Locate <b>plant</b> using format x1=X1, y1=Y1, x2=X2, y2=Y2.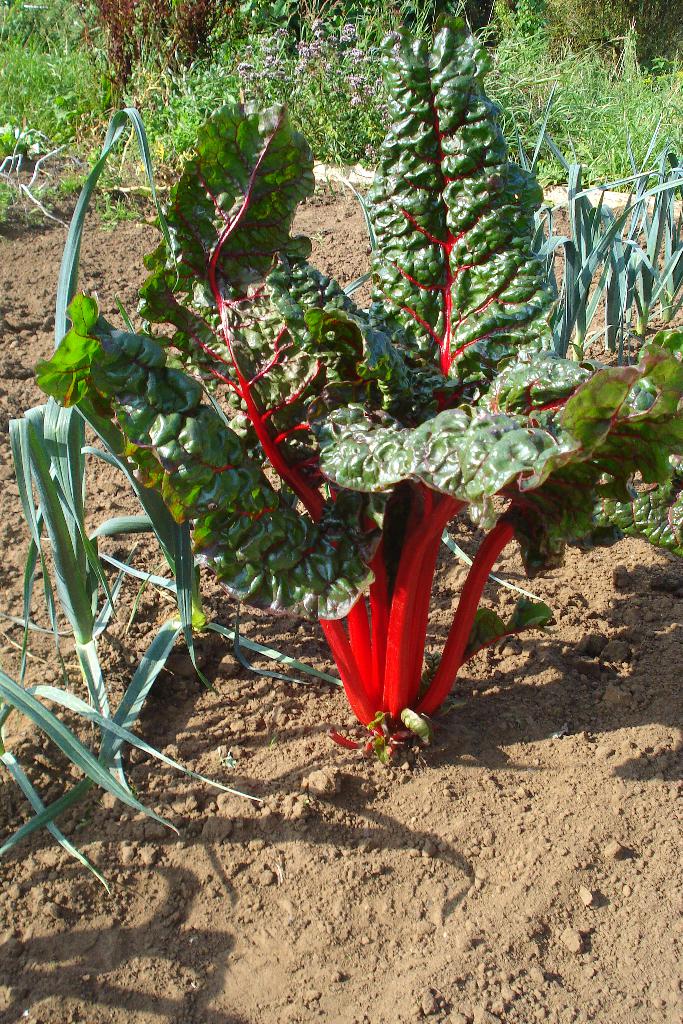
x1=0, y1=99, x2=360, y2=902.
